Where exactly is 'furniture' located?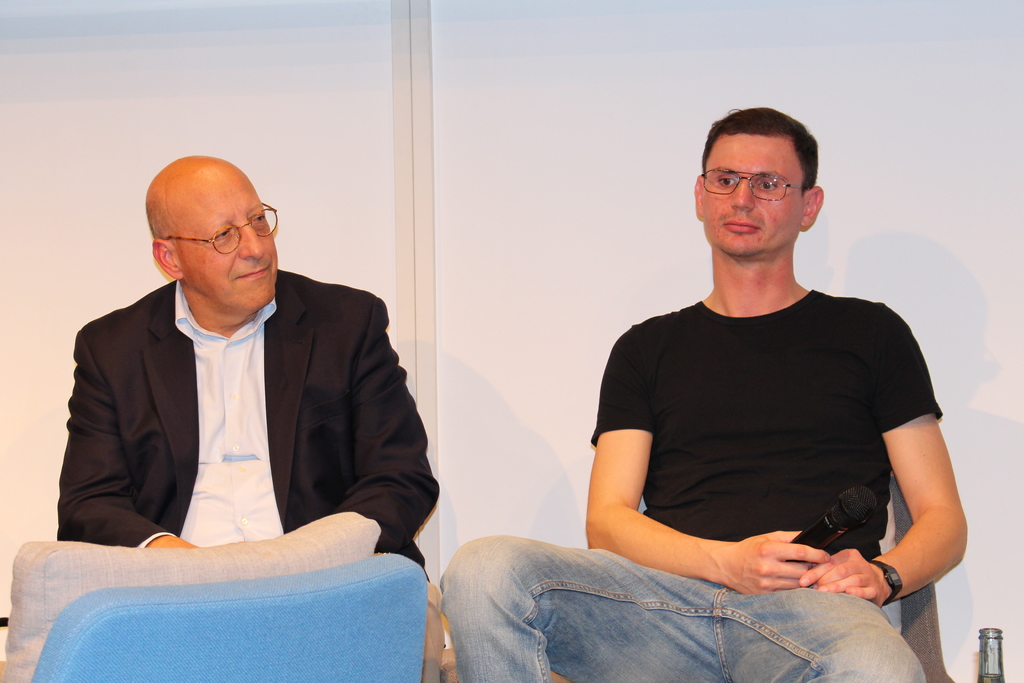
Its bounding box is (32, 552, 428, 682).
